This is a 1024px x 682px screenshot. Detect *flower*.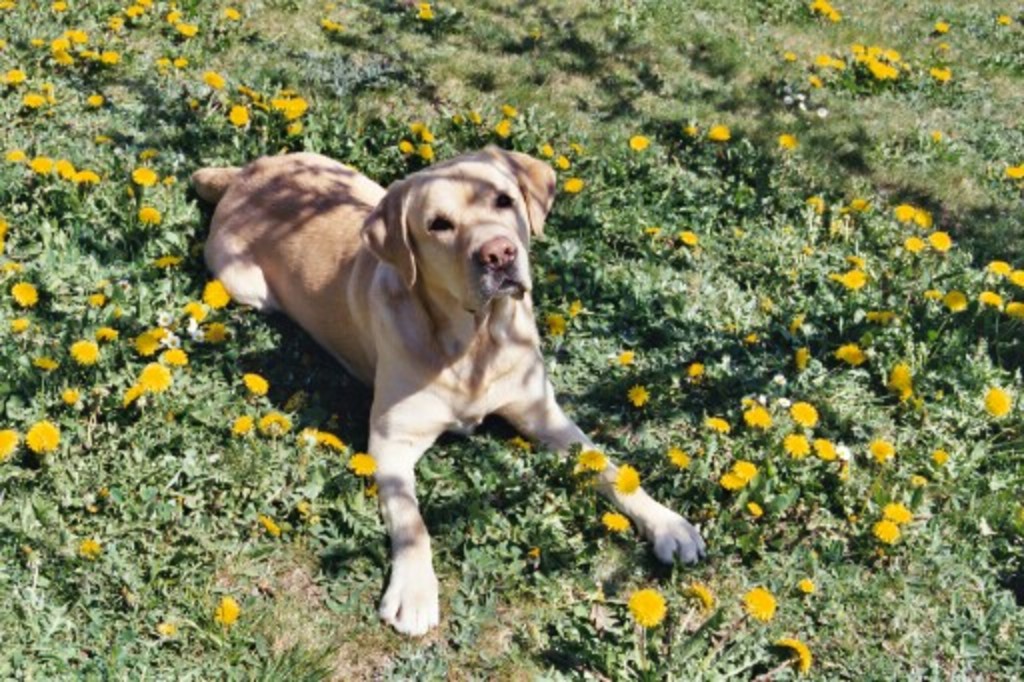
locate(986, 388, 1012, 410).
